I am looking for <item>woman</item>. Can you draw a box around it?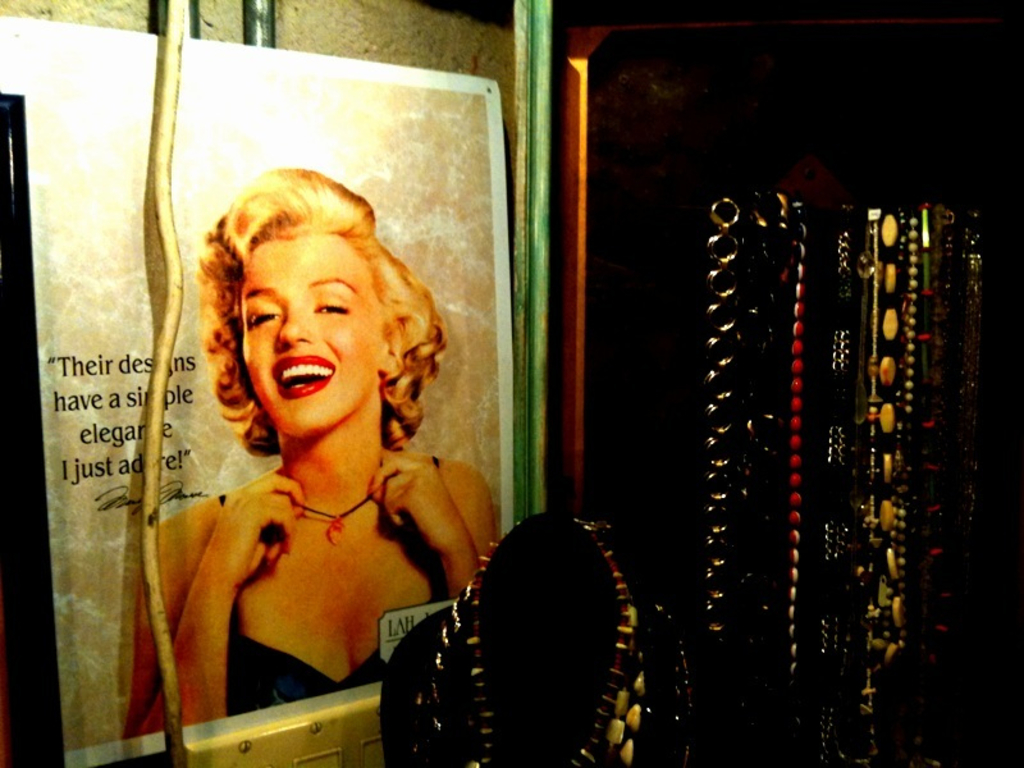
Sure, the bounding box is <bbox>137, 104, 516, 707</bbox>.
